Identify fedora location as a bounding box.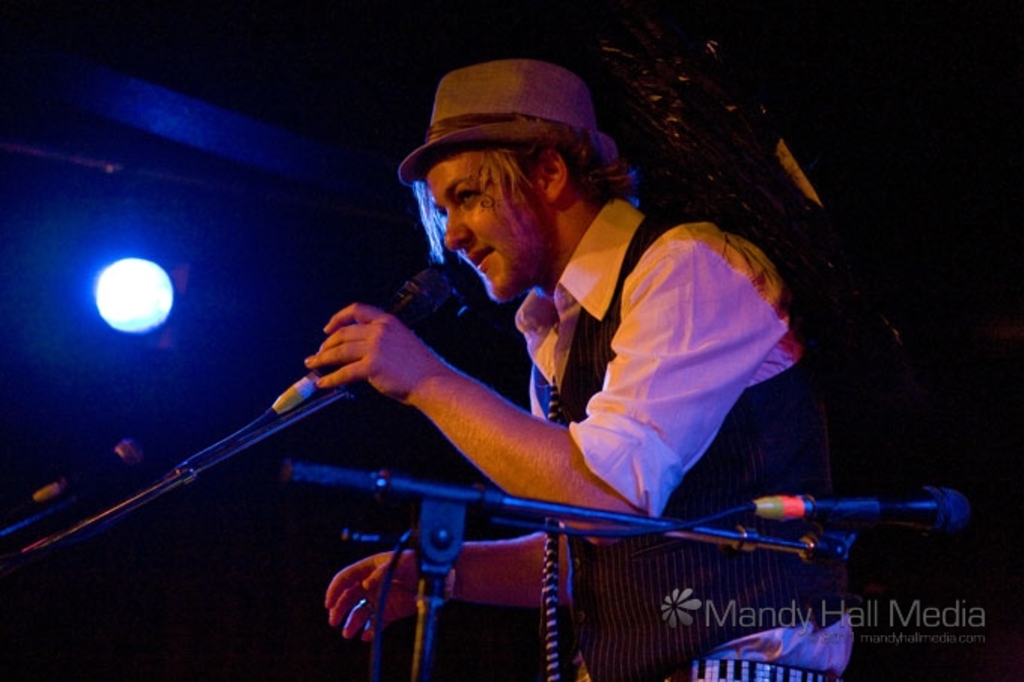
region(395, 54, 616, 191).
